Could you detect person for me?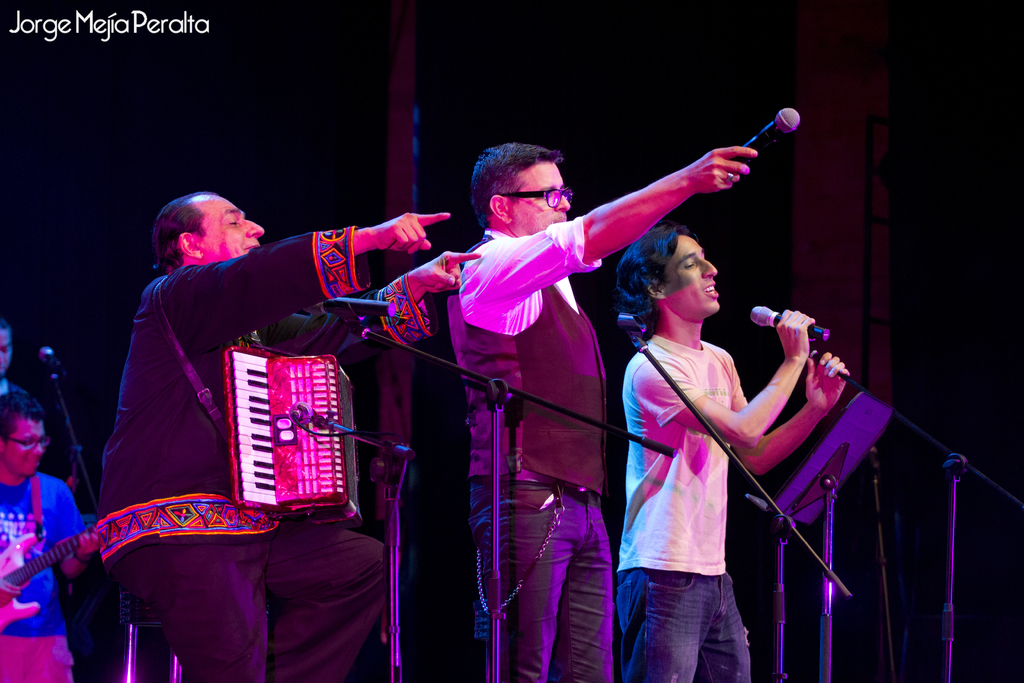
Detection result: x1=99 y1=197 x2=481 y2=682.
